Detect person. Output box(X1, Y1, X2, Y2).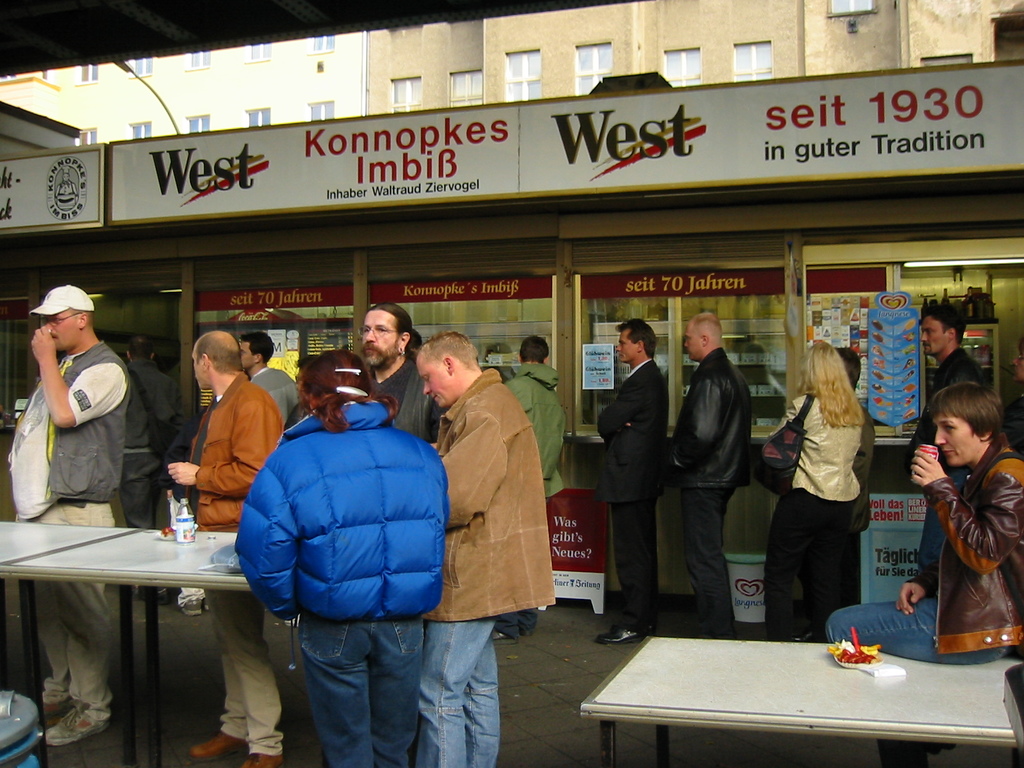
box(1011, 331, 1023, 385).
